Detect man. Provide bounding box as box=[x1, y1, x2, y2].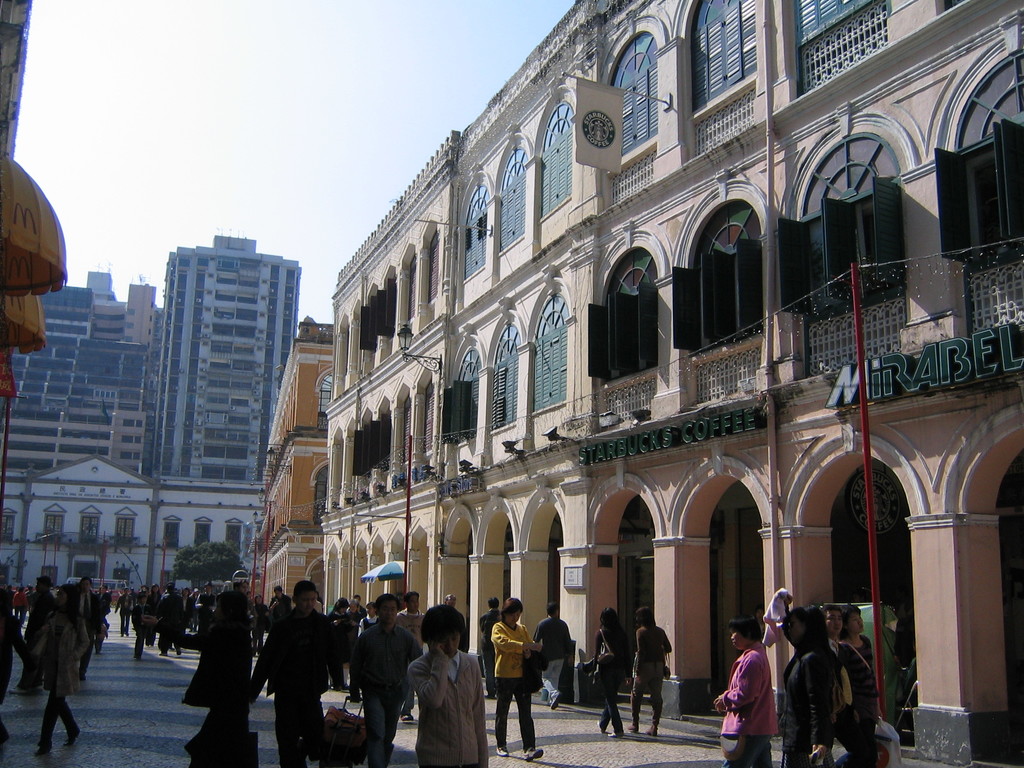
box=[394, 591, 428, 720].
